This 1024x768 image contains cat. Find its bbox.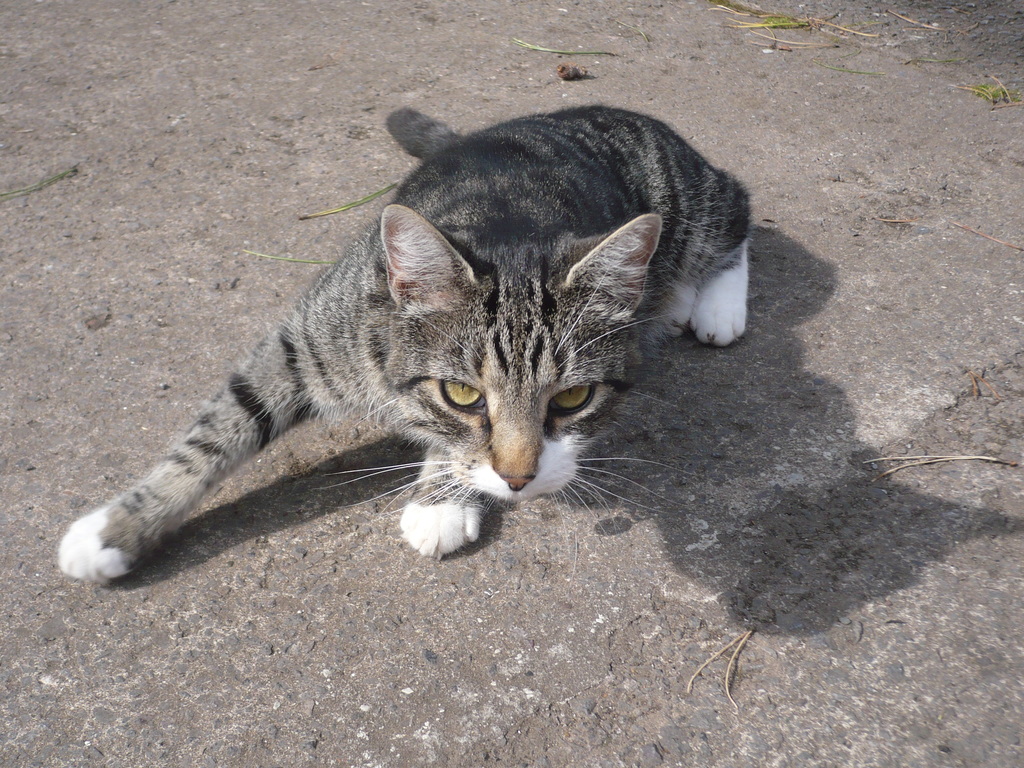
55, 108, 748, 579.
